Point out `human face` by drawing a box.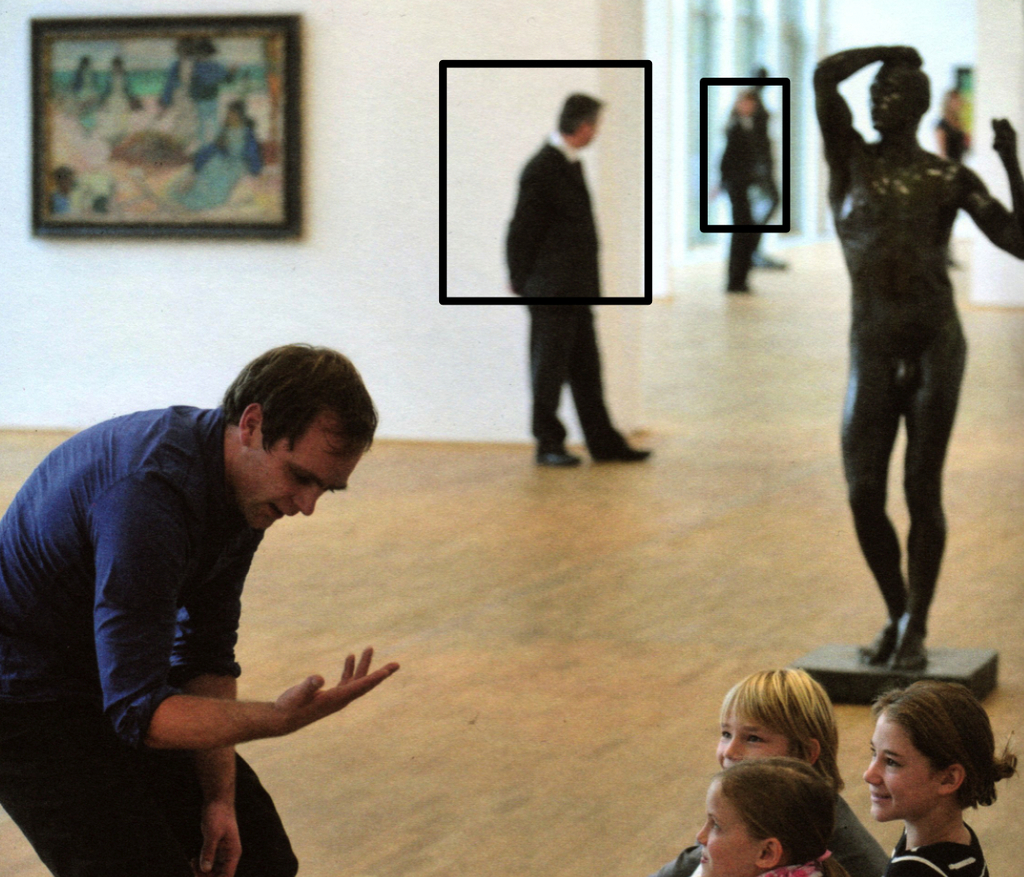
[871, 66, 911, 128].
